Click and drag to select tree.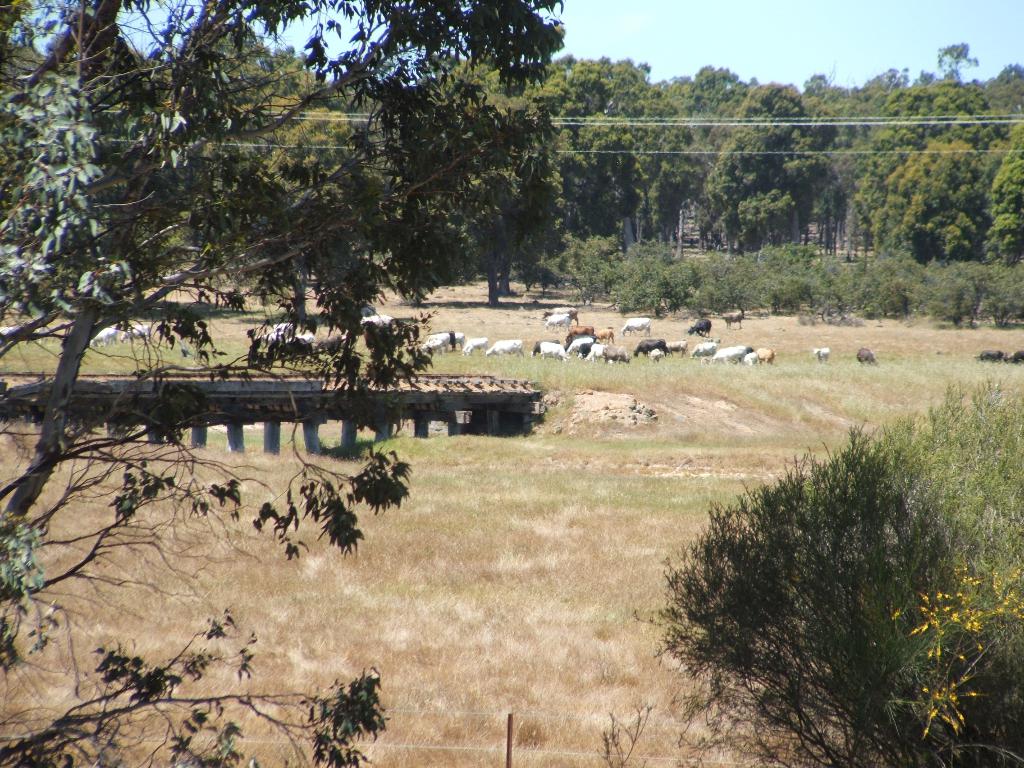
Selection: x1=0 y1=0 x2=586 y2=767.
